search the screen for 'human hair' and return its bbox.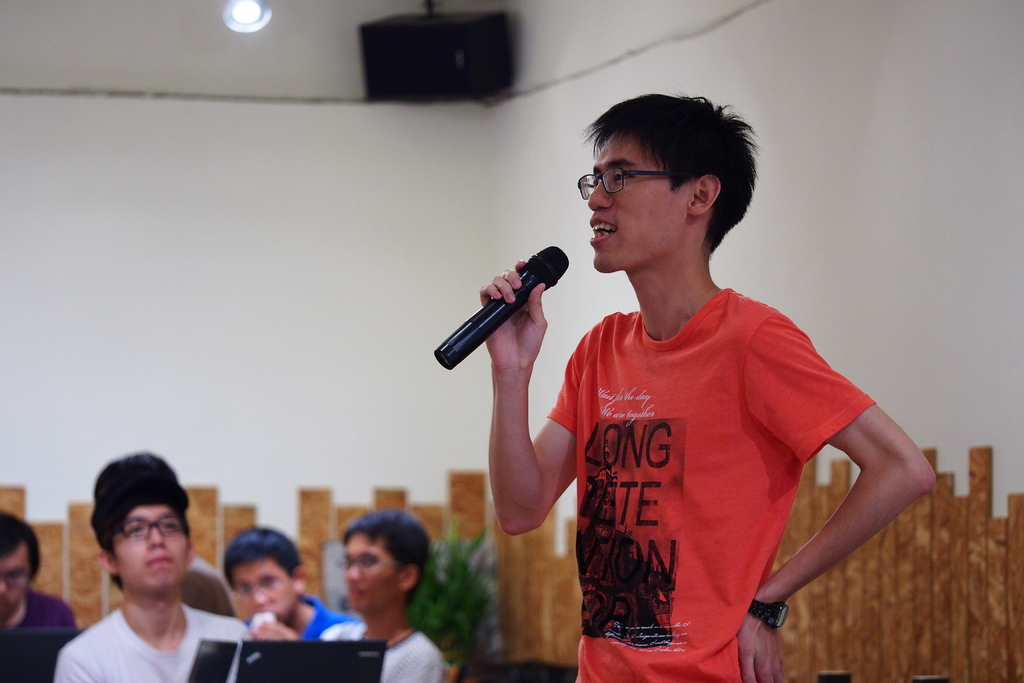
Found: region(341, 508, 433, 607).
